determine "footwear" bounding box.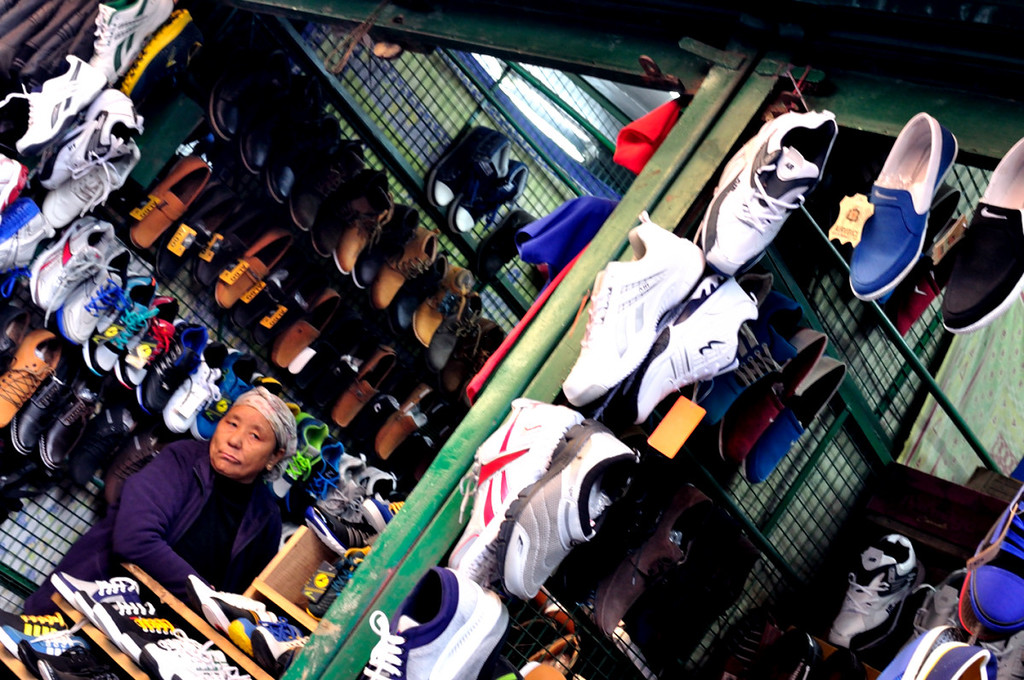
Determined: (left=226, top=616, right=302, bottom=659).
